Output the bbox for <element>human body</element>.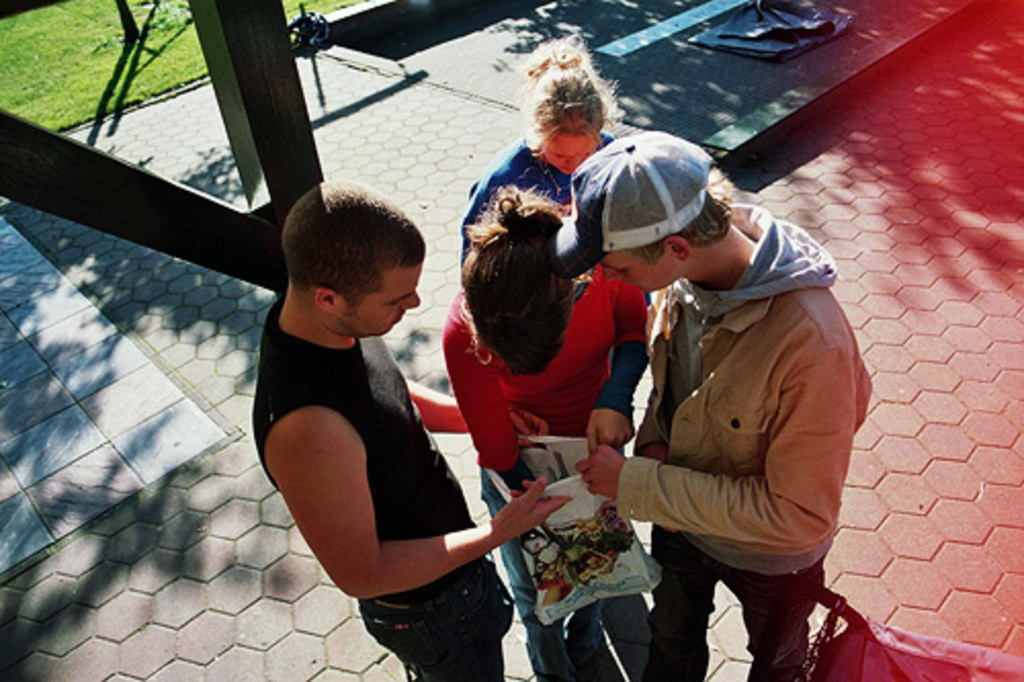
x1=573, y1=203, x2=874, y2=680.
